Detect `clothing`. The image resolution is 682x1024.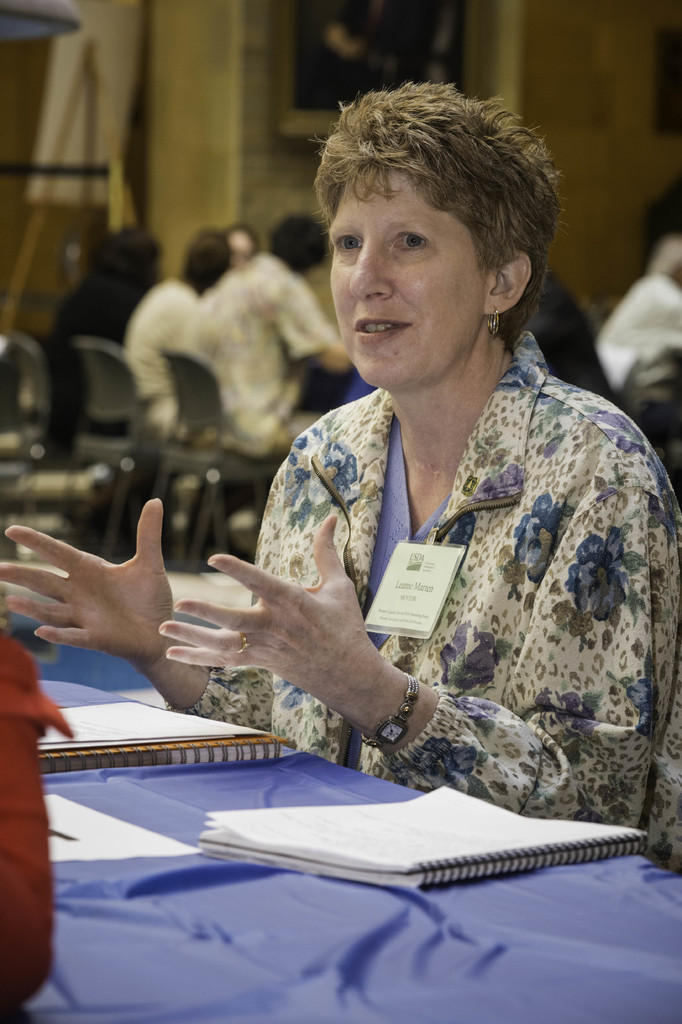
rect(34, 269, 145, 470).
